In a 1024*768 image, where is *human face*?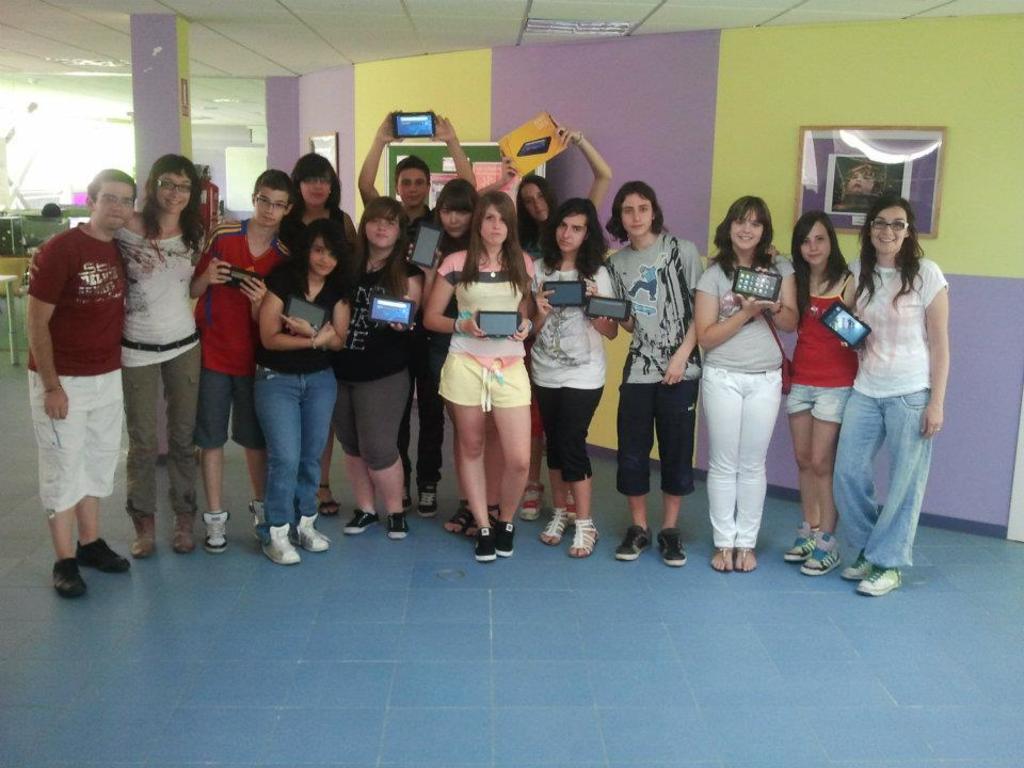
725:211:763:247.
